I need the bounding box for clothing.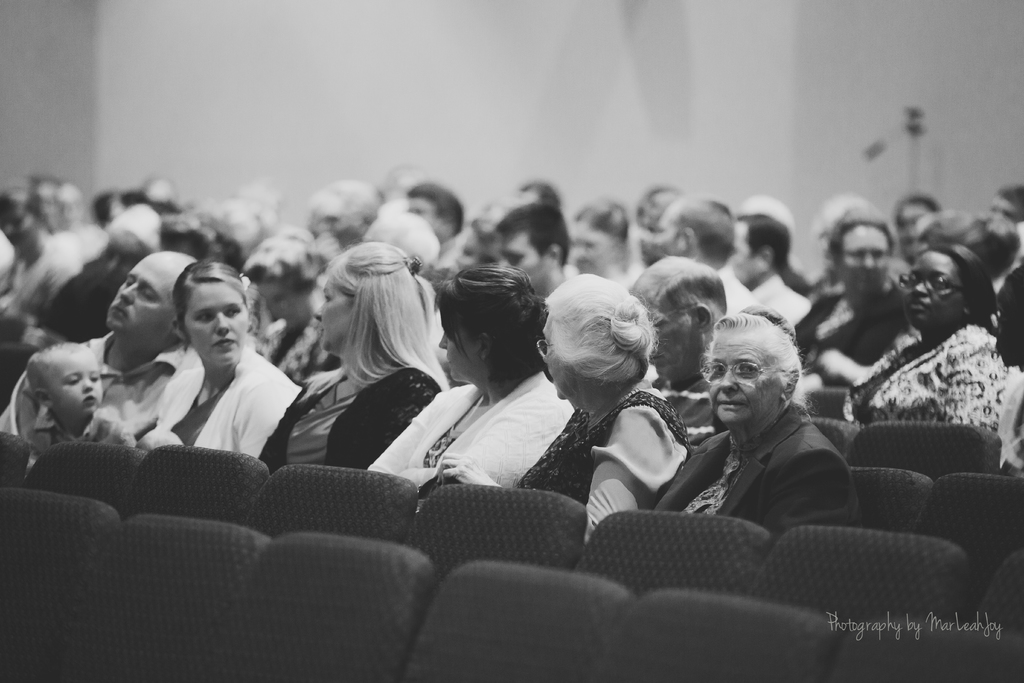
Here it is: rect(368, 365, 573, 498).
